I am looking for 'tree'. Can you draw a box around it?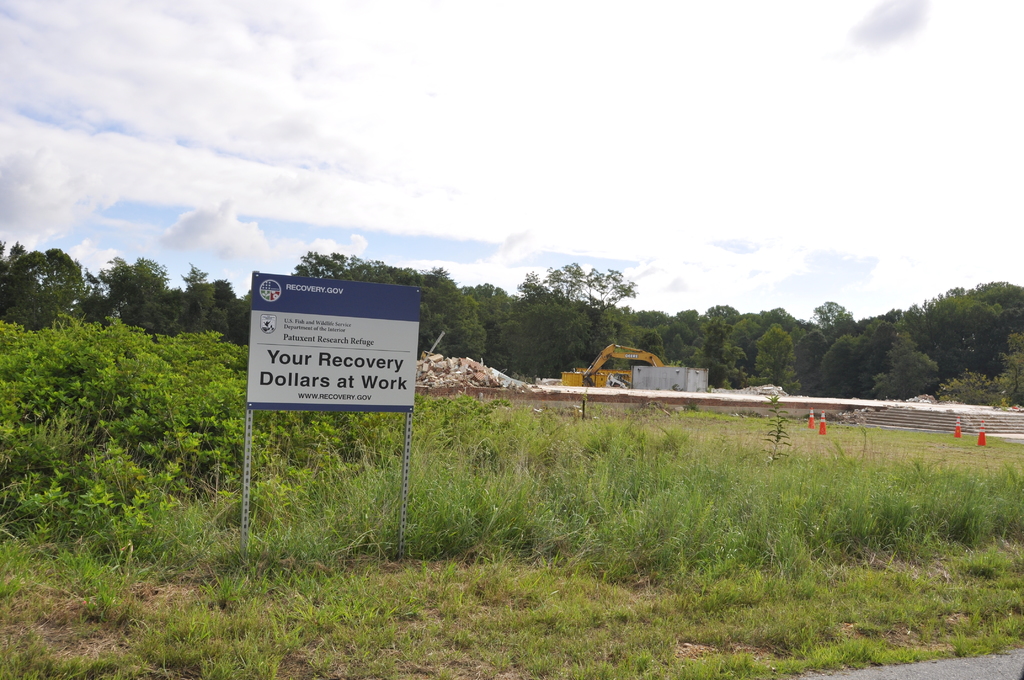
Sure, the bounding box is [x1=512, y1=264, x2=634, y2=342].
